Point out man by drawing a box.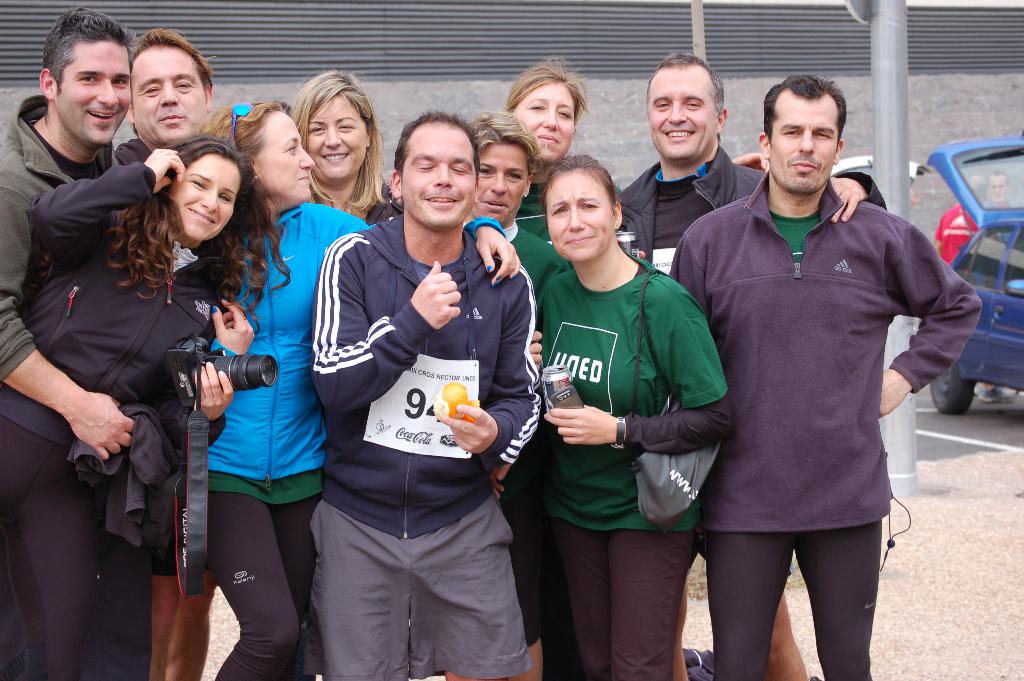
[left=0, top=1, right=145, bottom=680].
